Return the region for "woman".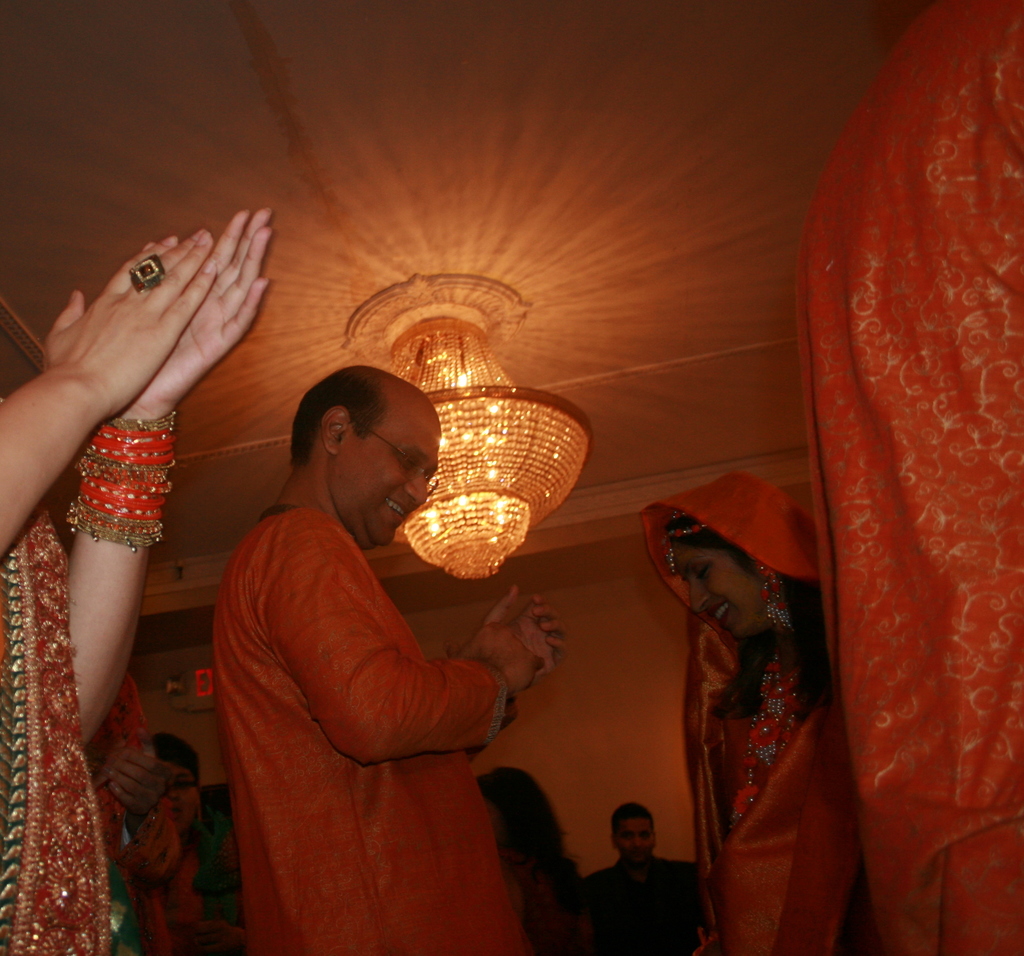
x1=620, y1=468, x2=907, y2=955.
